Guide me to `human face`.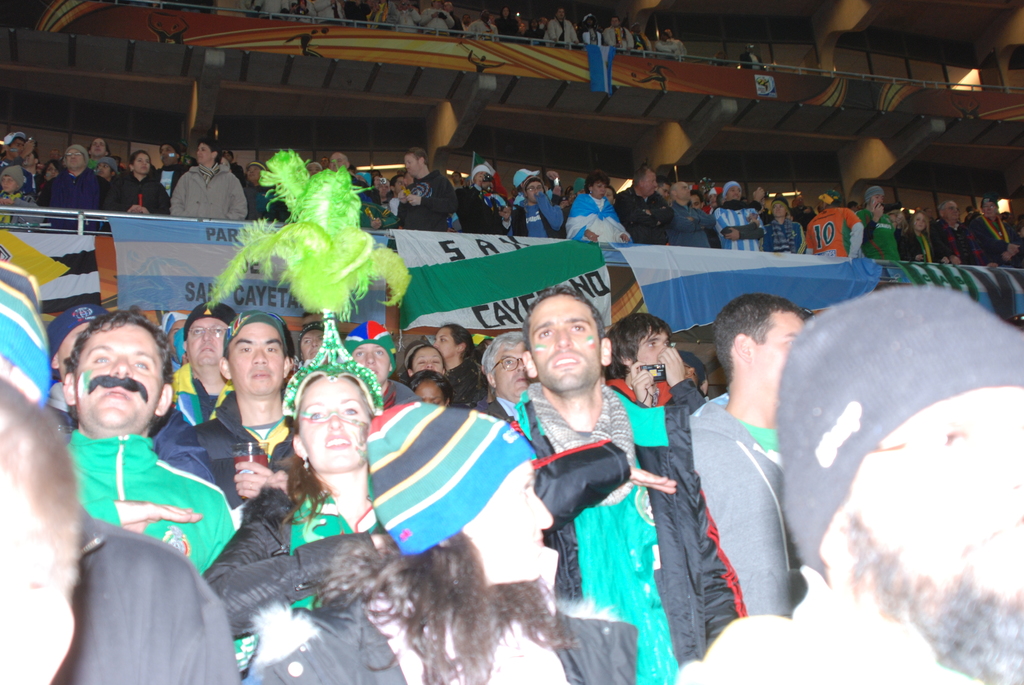
Guidance: 299/382/369/472.
